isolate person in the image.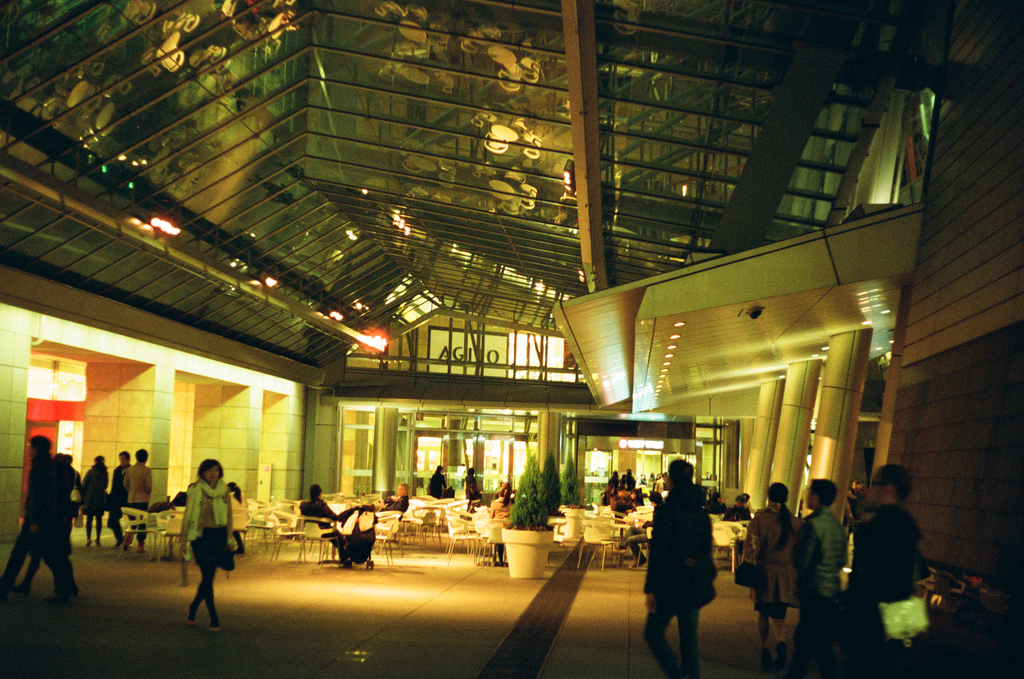
Isolated region: detection(111, 448, 132, 546).
